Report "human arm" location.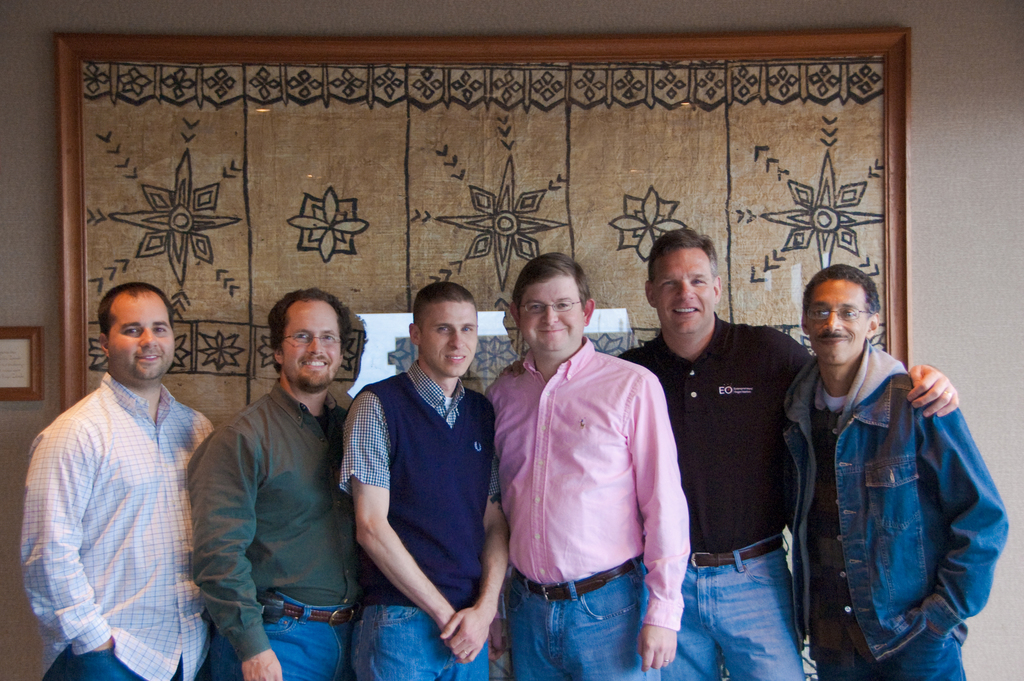
Report: l=437, t=400, r=512, b=666.
